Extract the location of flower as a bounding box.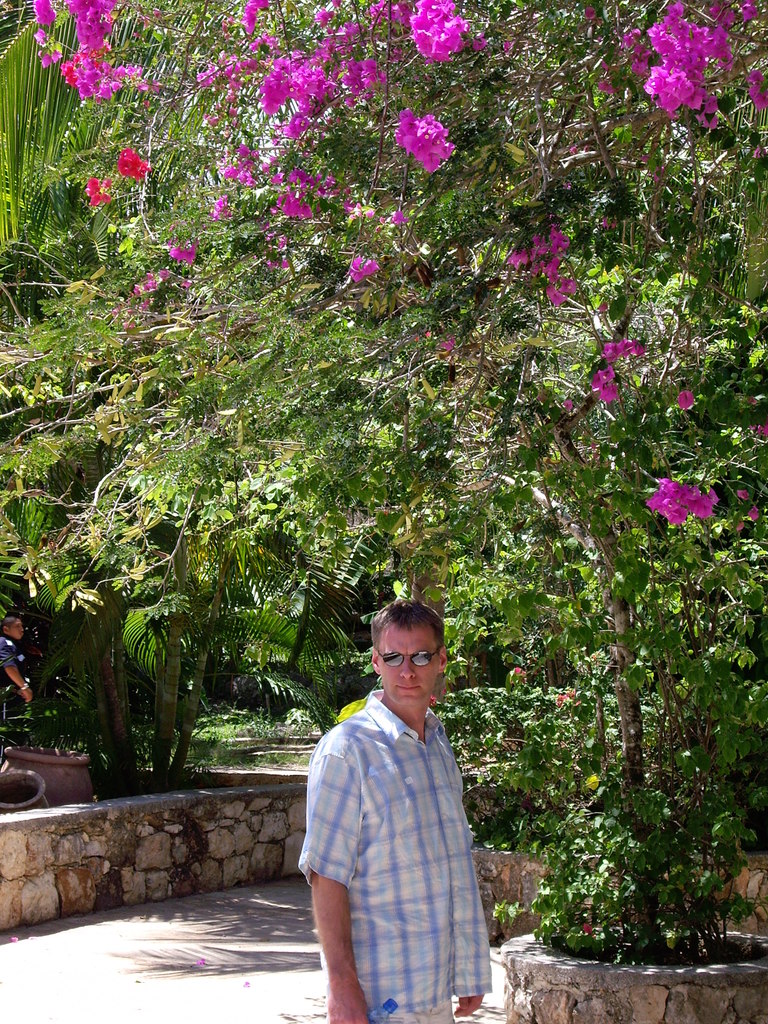
146:276:159:289.
